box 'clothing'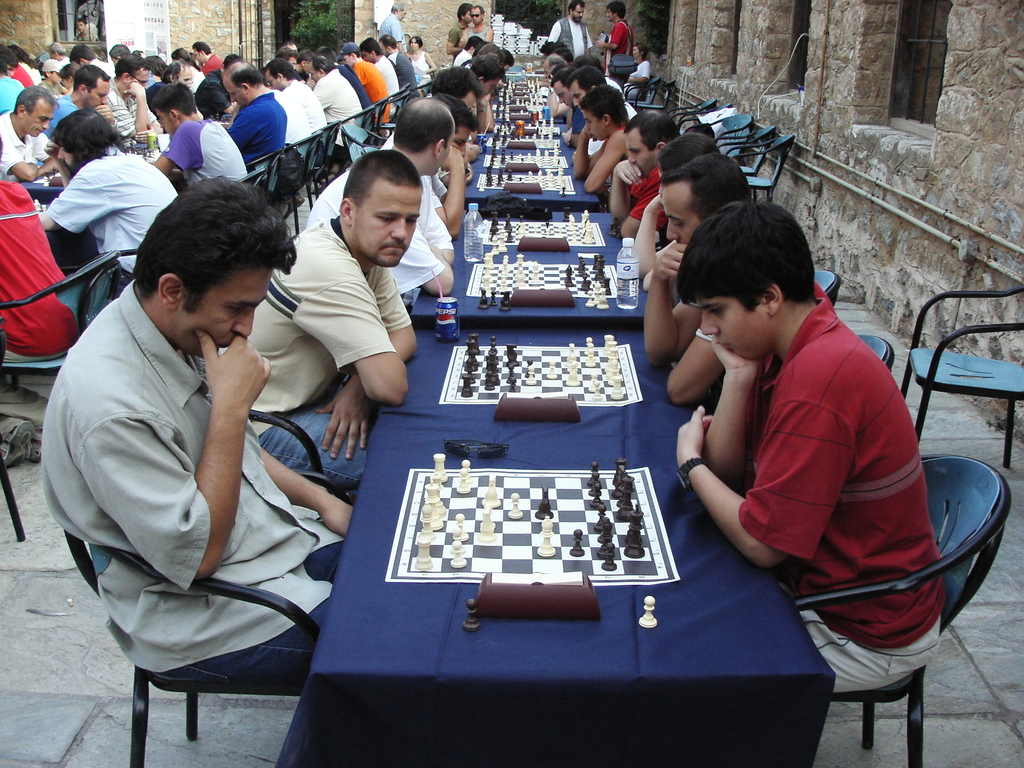
37:90:81:138
